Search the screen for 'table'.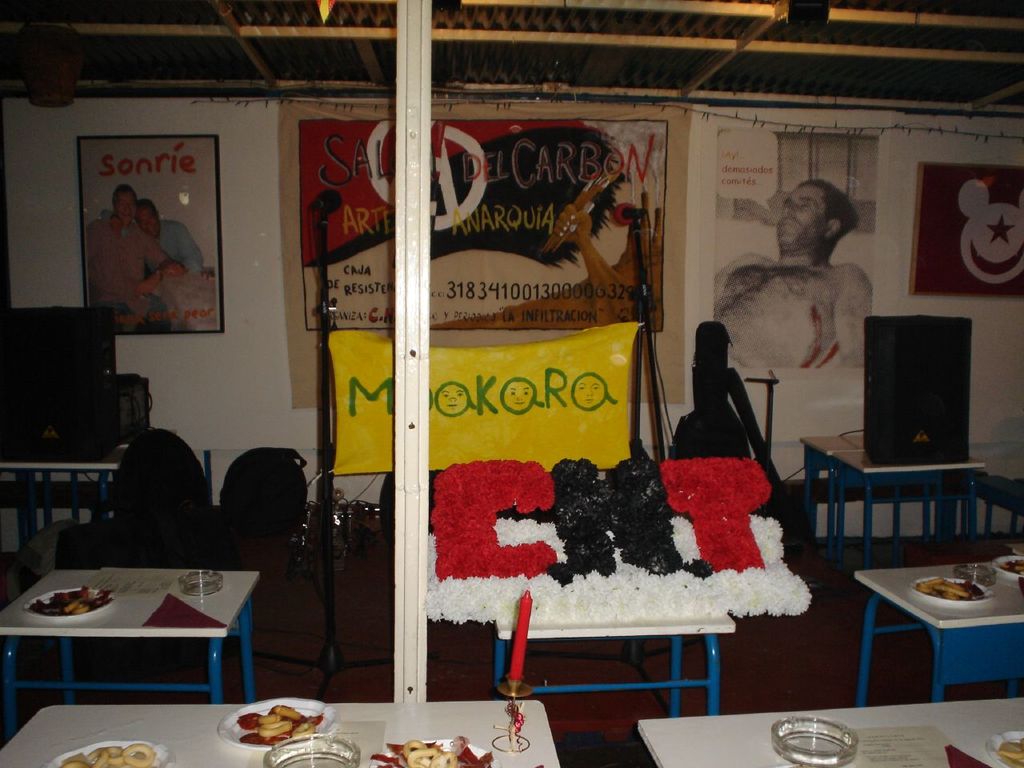
Found at (637, 697, 1023, 767).
